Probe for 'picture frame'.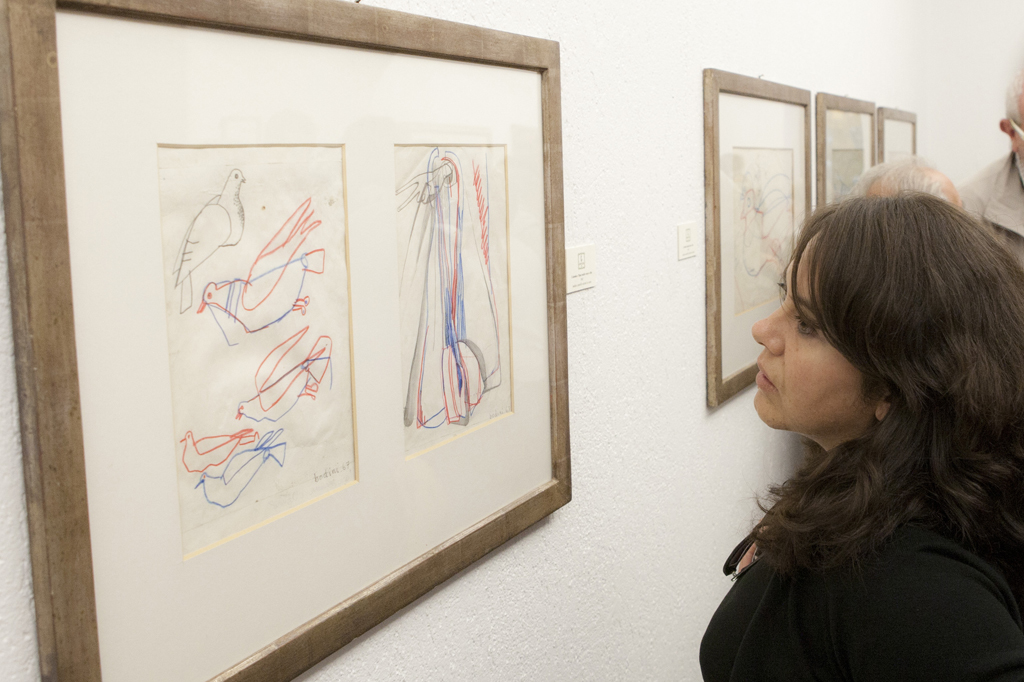
Probe result: [816, 93, 877, 206].
